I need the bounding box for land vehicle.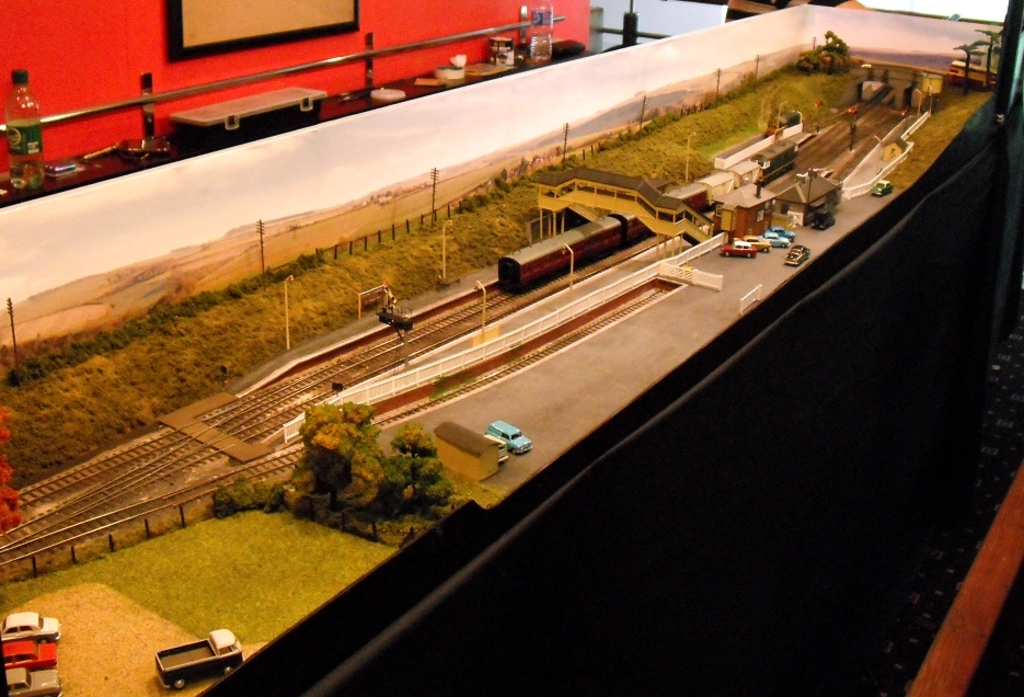
Here it is: Rect(875, 186, 885, 191).
